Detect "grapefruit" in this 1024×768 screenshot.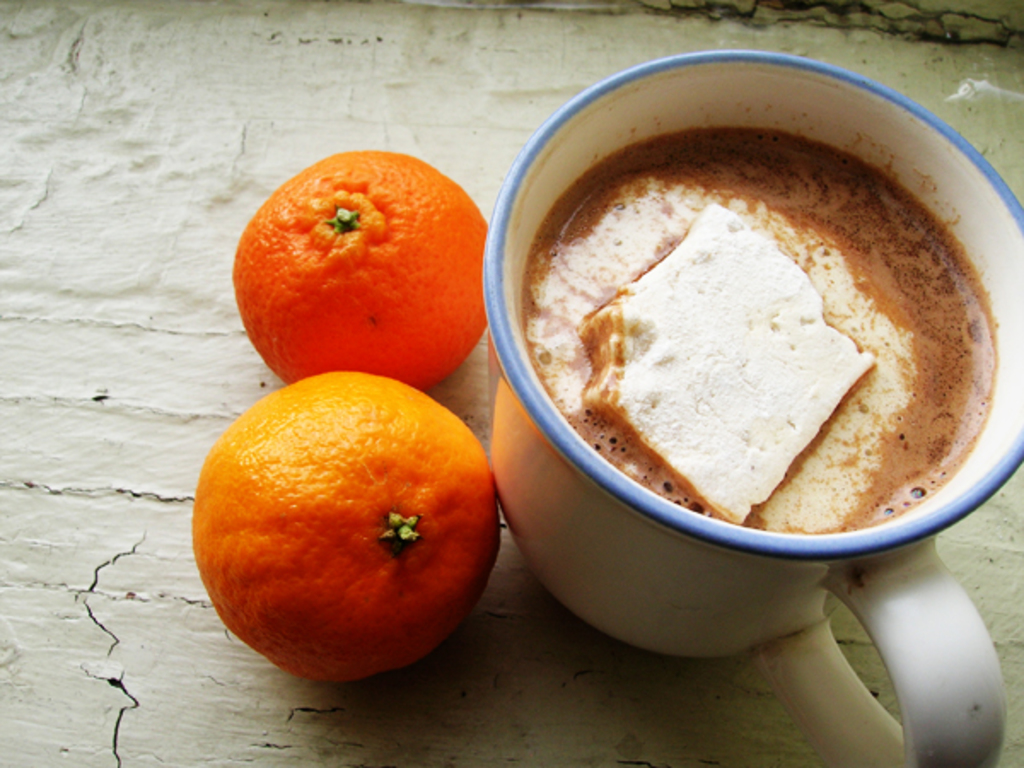
Detection: box=[191, 367, 505, 686].
